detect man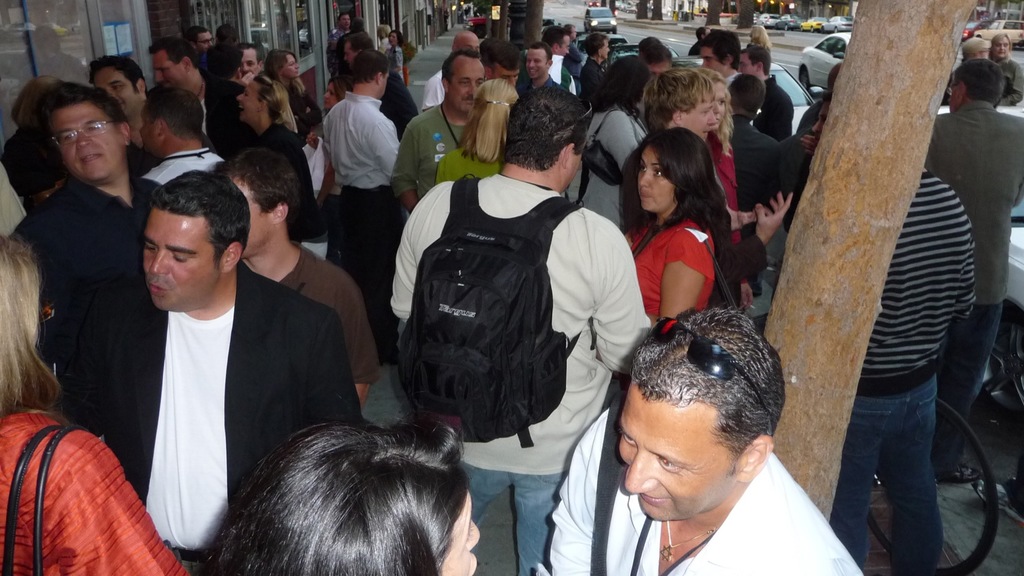
<bbox>519, 42, 556, 103</bbox>
